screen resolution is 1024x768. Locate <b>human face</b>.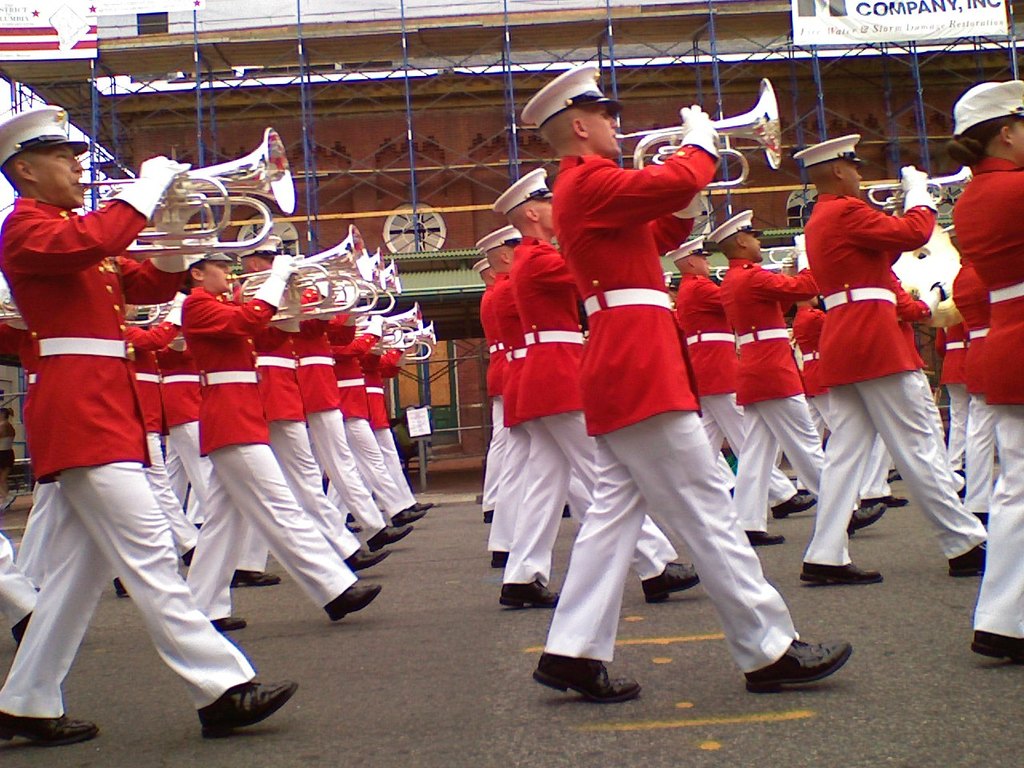
crop(202, 258, 234, 298).
